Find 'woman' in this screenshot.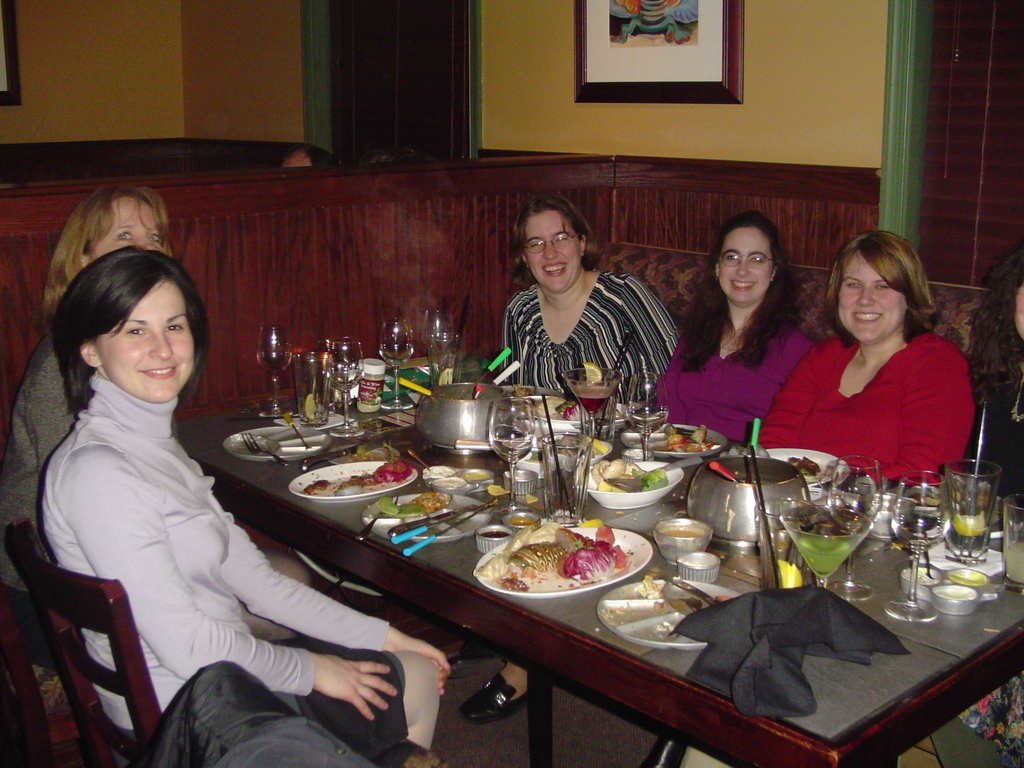
The bounding box for 'woman' is (x1=461, y1=209, x2=810, y2=721).
